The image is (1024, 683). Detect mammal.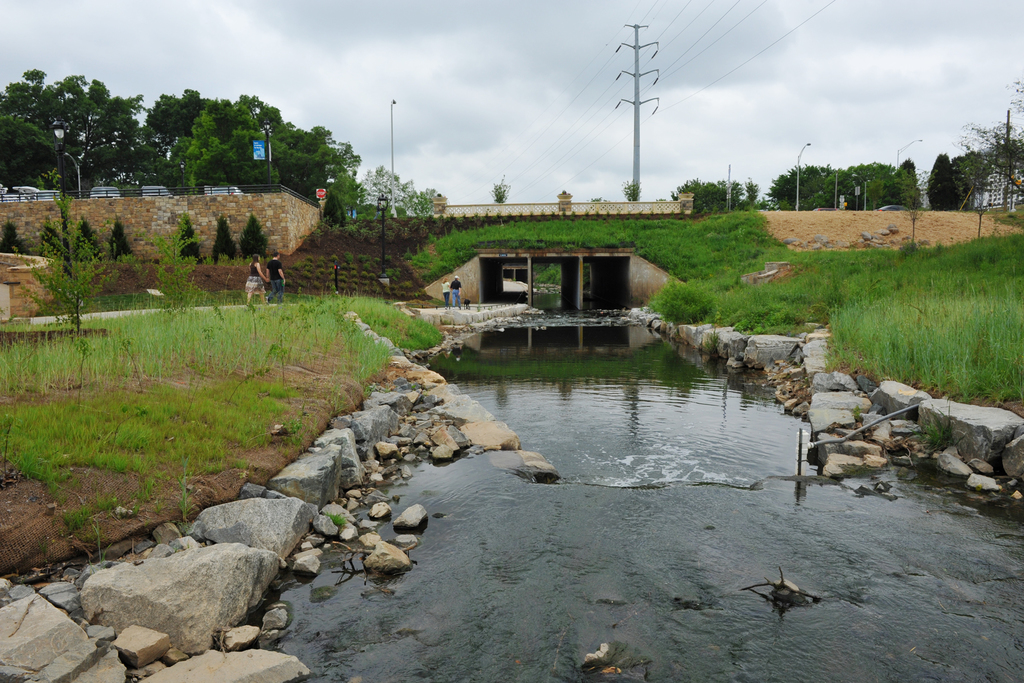
Detection: crop(245, 255, 270, 305).
